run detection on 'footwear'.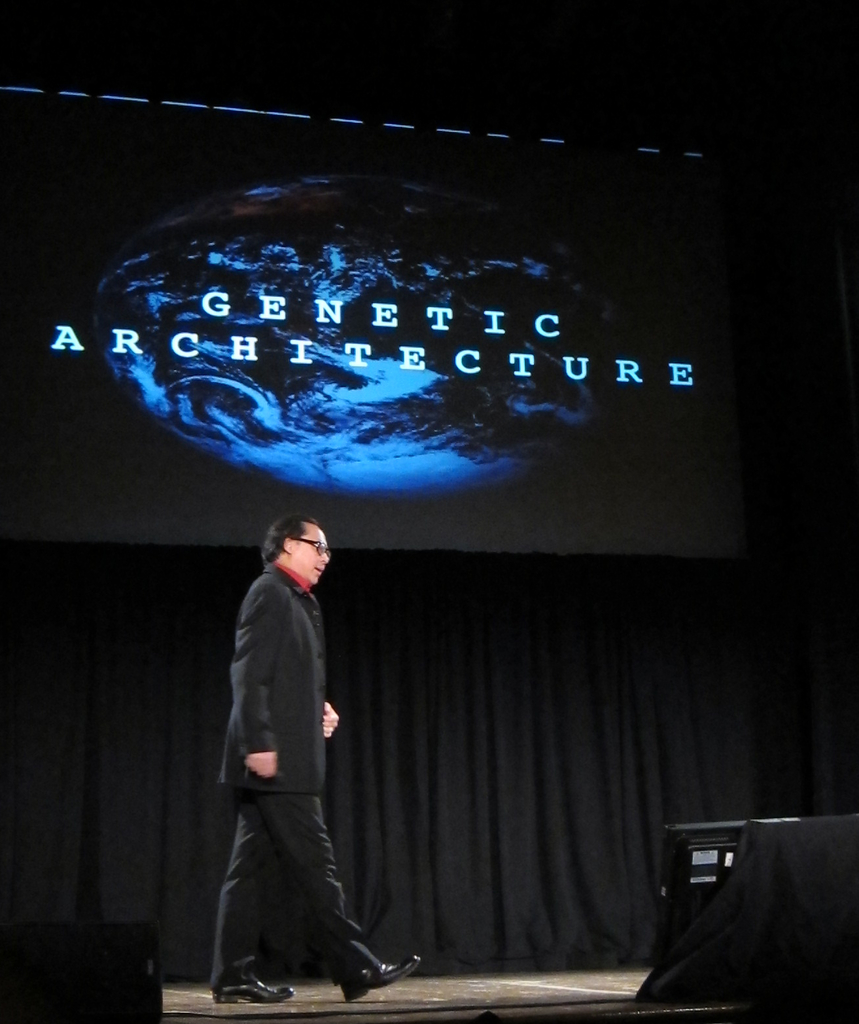
Result: {"x1": 211, "y1": 972, "x2": 294, "y2": 1002}.
